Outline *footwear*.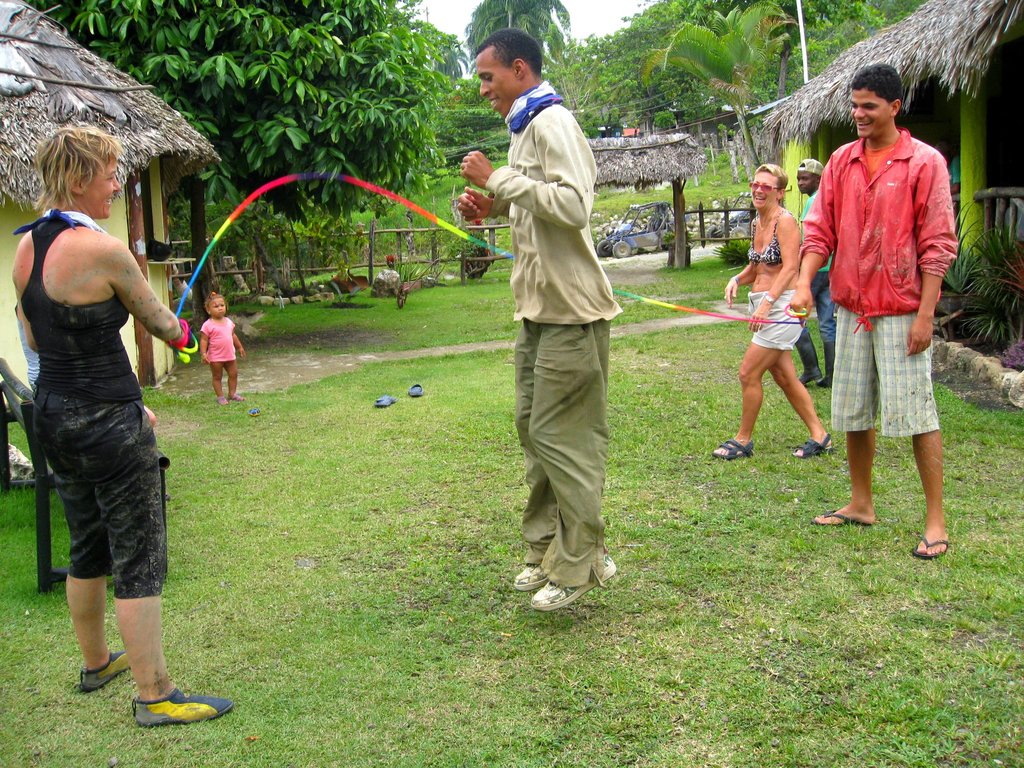
Outline: <box>371,394,392,408</box>.
